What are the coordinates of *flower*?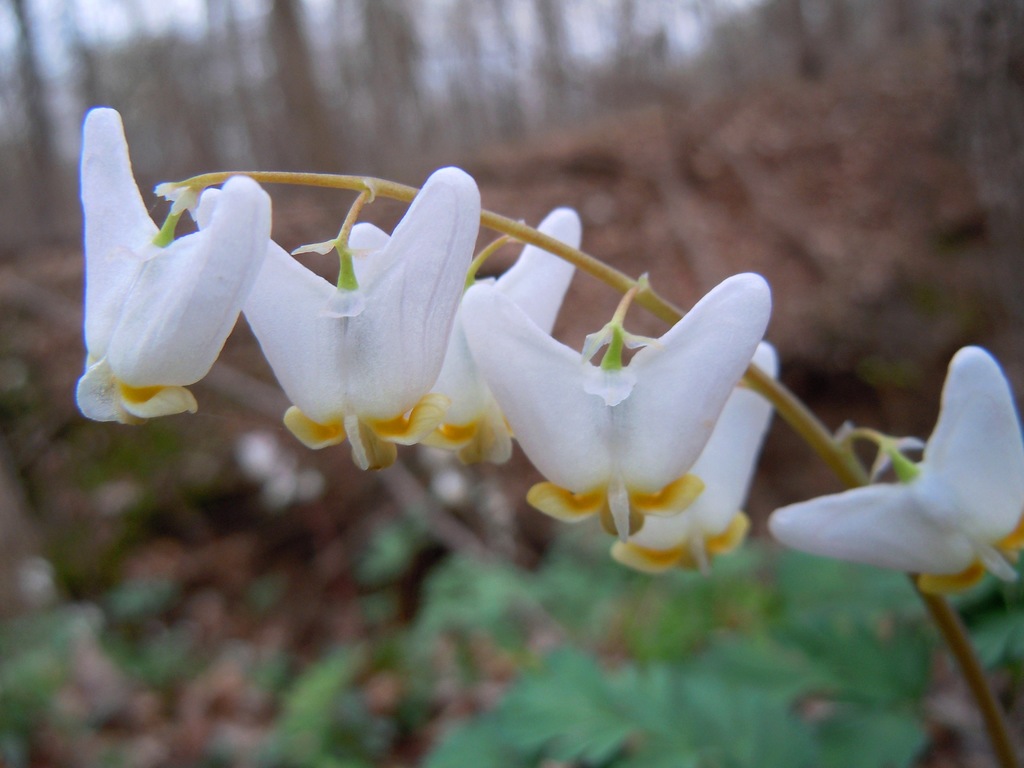
box=[346, 213, 580, 459].
